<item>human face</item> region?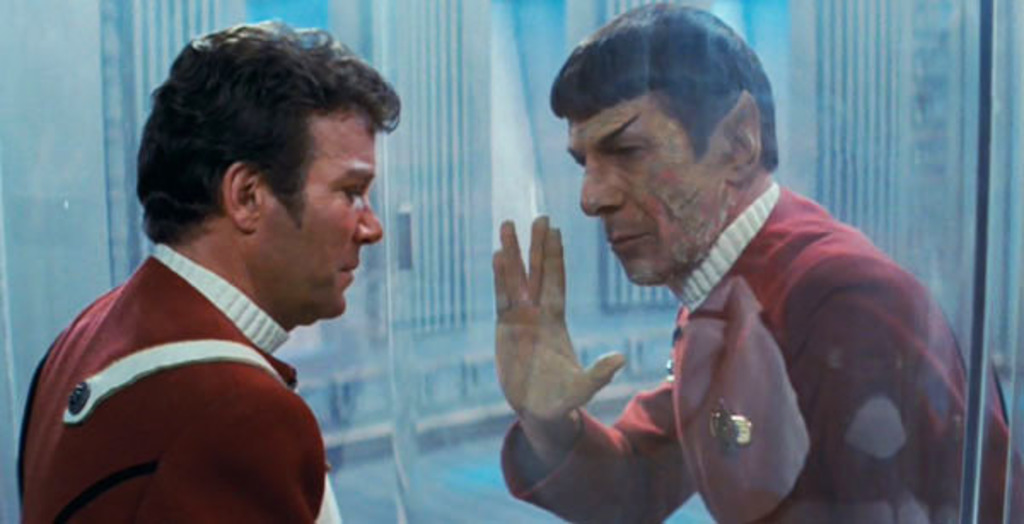
[244, 109, 381, 323]
